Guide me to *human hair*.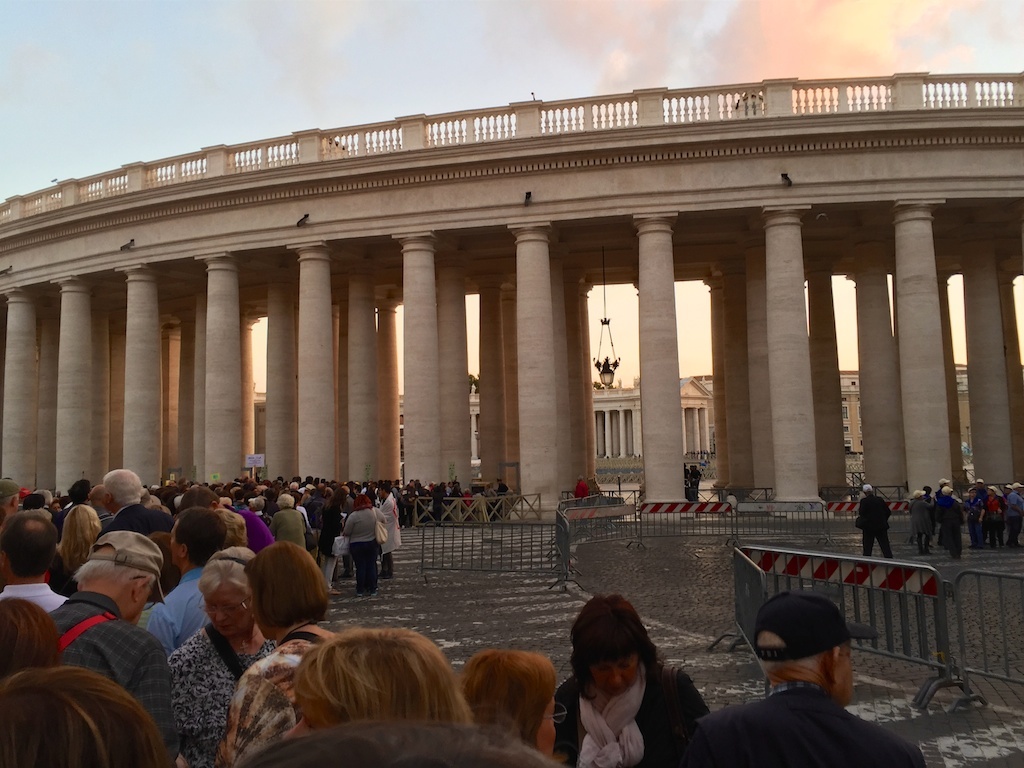
Guidance: Rect(567, 594, 667, 698).
